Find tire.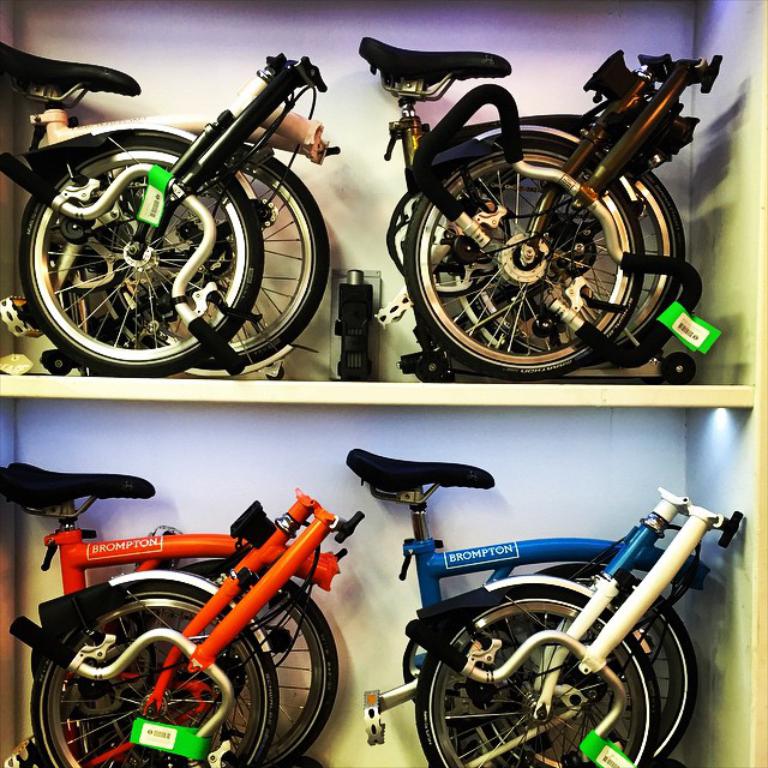
locate(414, 586, 661, 767).
